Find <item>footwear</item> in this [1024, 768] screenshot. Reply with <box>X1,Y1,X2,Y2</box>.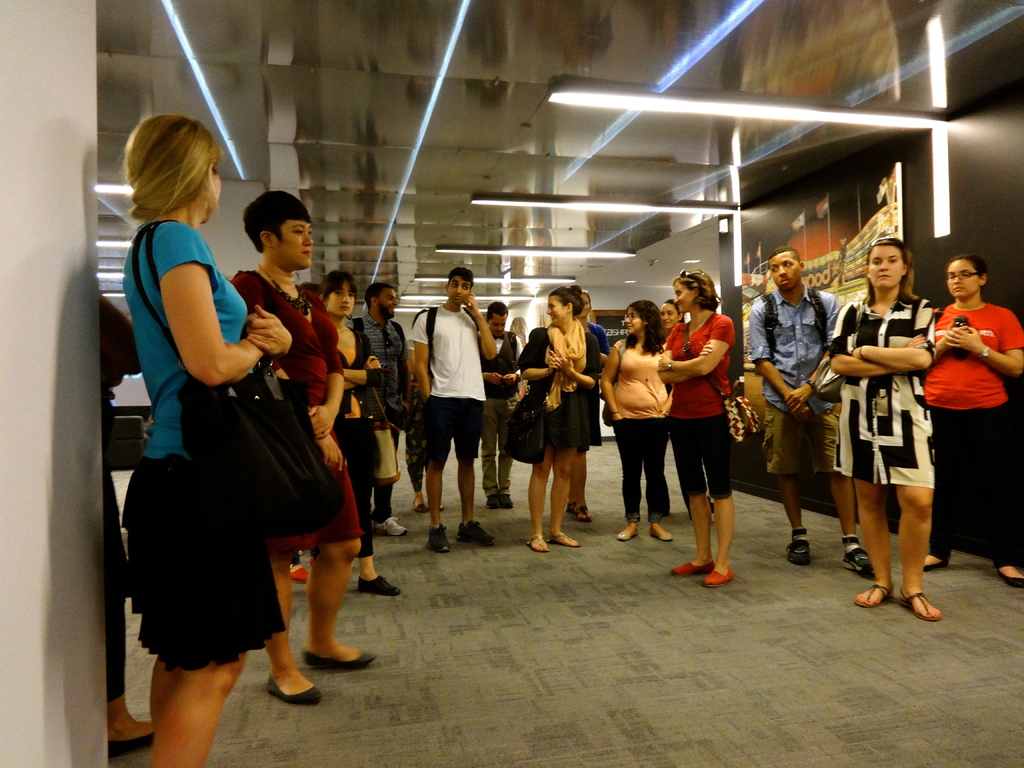
<box>844,547,873,576</box>.
